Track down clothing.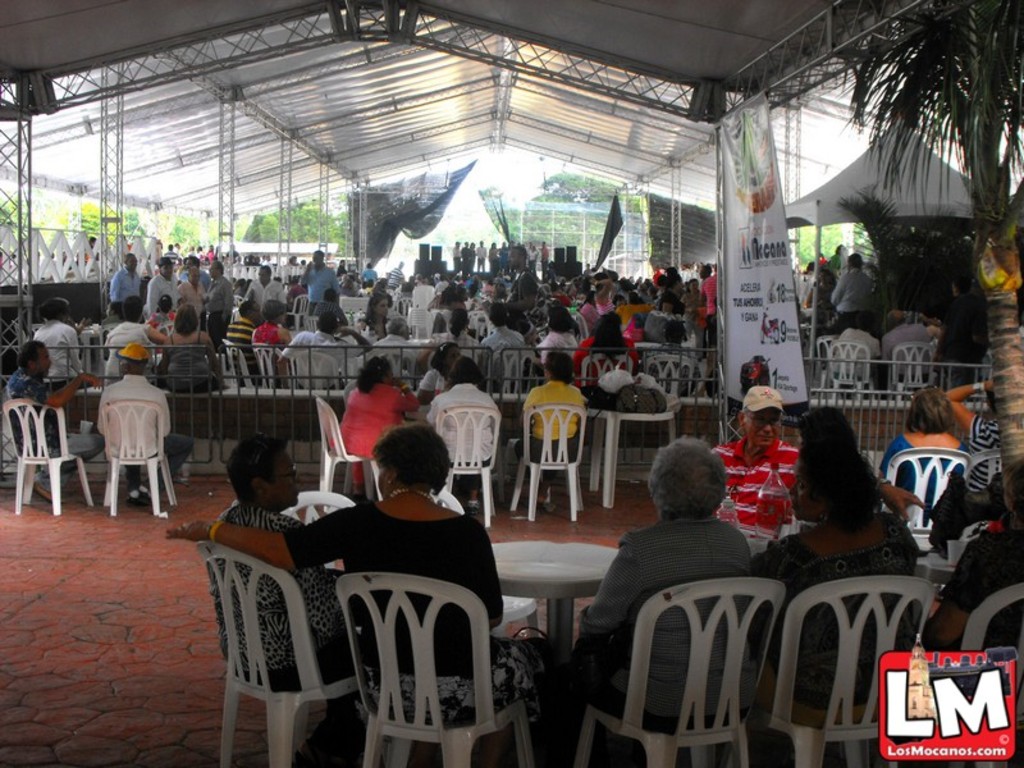
Tracked to bbox(760, 502, 927, 724).
